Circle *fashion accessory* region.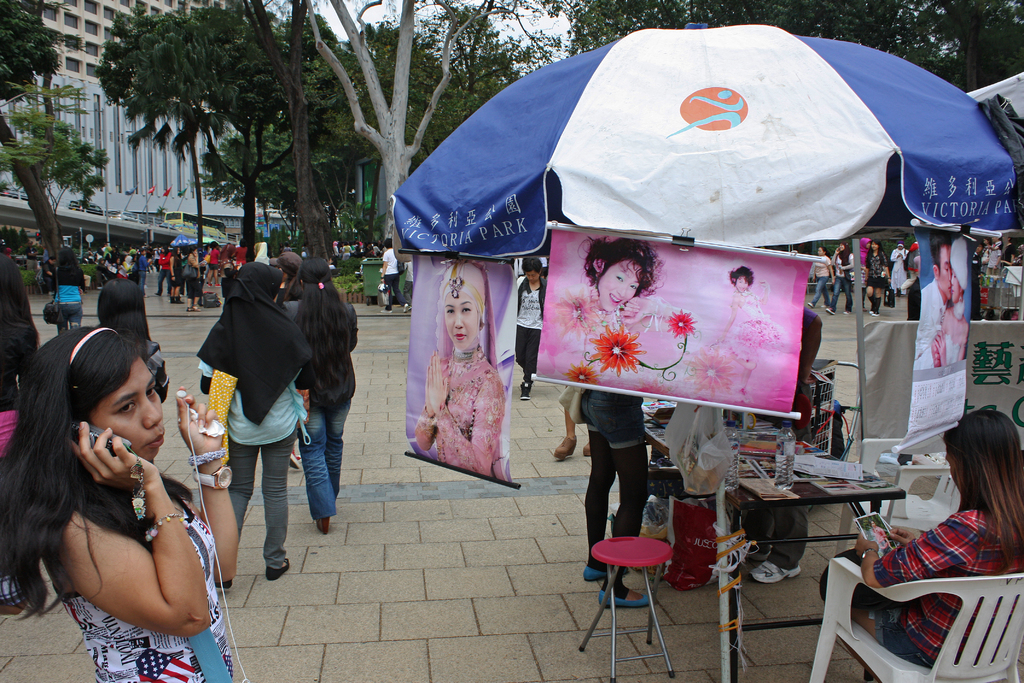
Region: <region>274, 251, 303, 274</region>.
